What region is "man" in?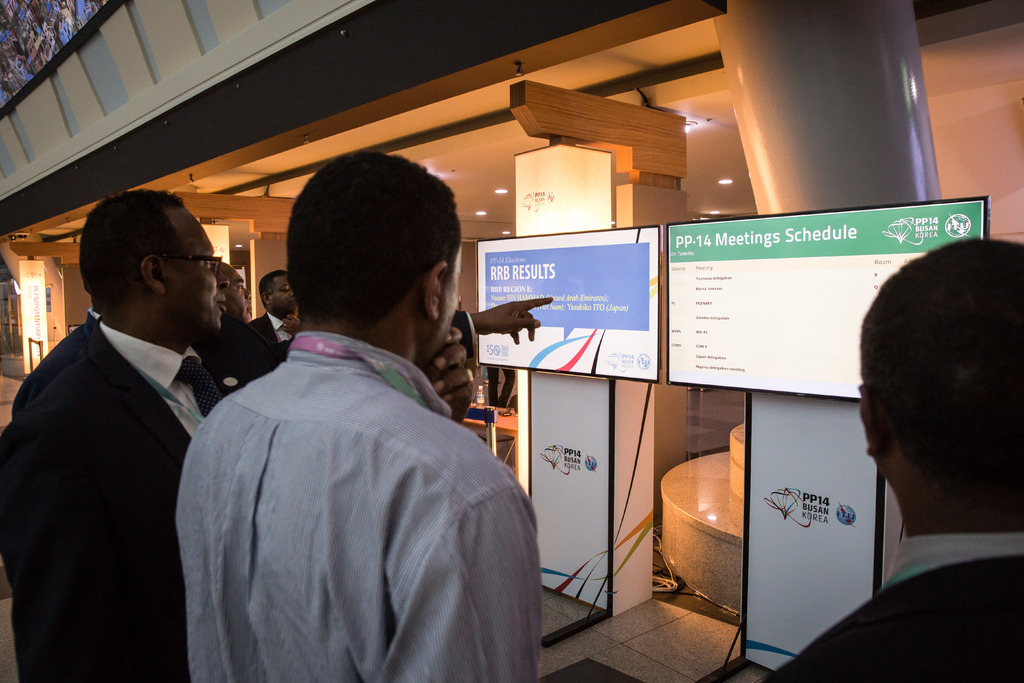
x1=175 y1=152 x2=547 y2=682.
